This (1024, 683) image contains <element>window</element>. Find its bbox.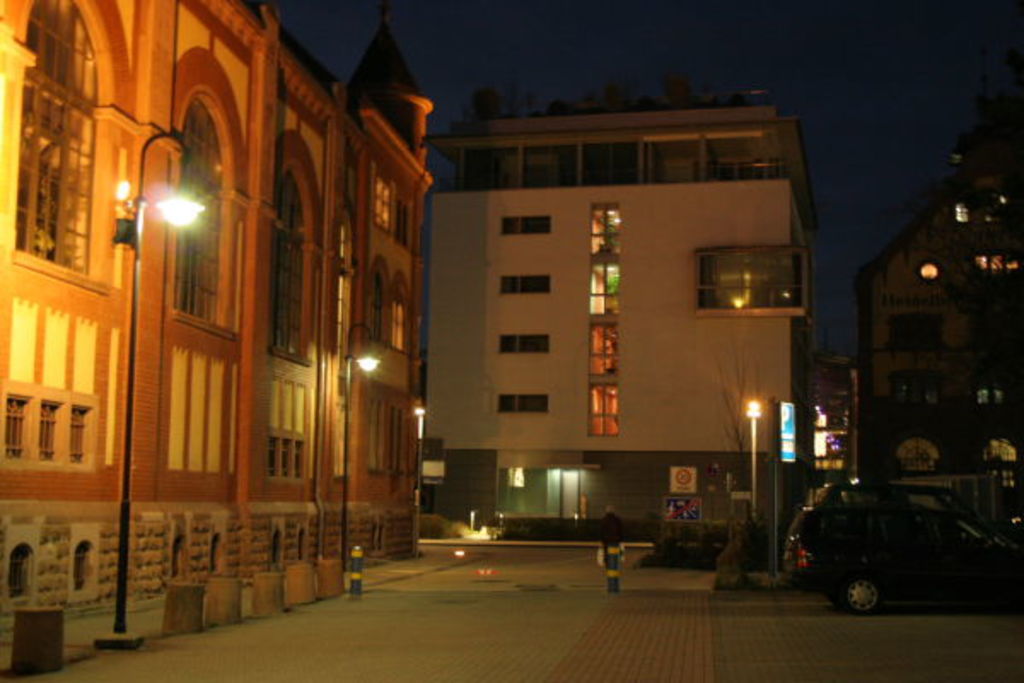
(left=362, top=258, right=394, bottom=348).
